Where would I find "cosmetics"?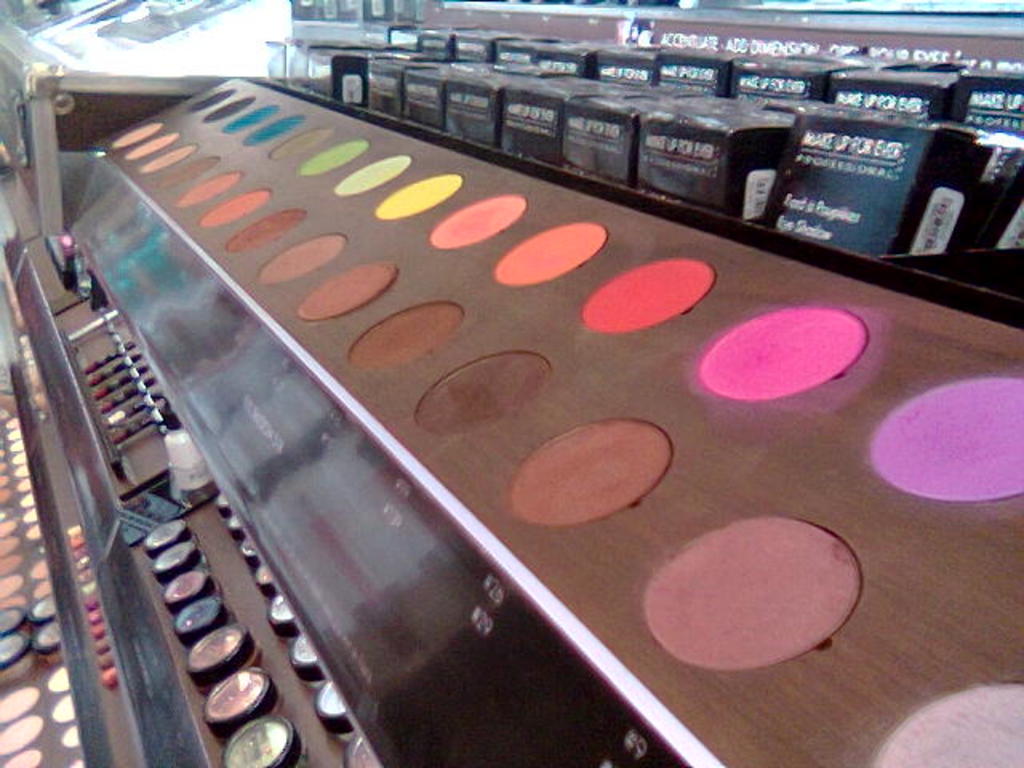
At (left=238, top=112, right=304, bottom=149).
